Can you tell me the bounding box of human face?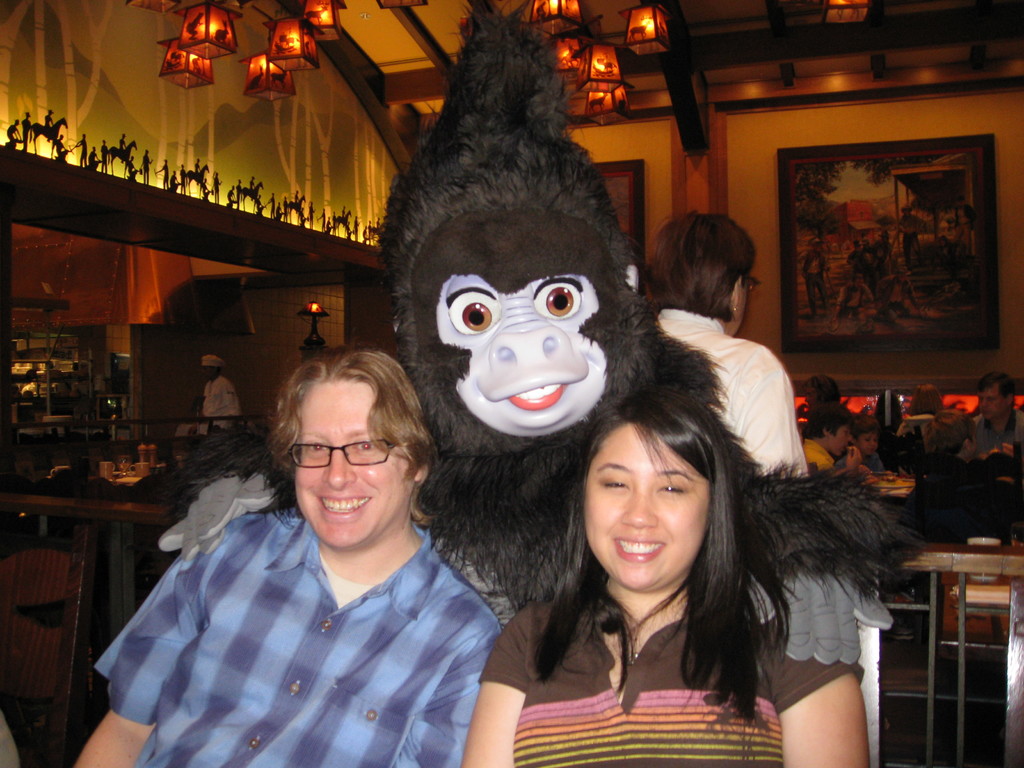
{"x1": 582, "y1": 438, "x2": 707, "y2": 593}.
